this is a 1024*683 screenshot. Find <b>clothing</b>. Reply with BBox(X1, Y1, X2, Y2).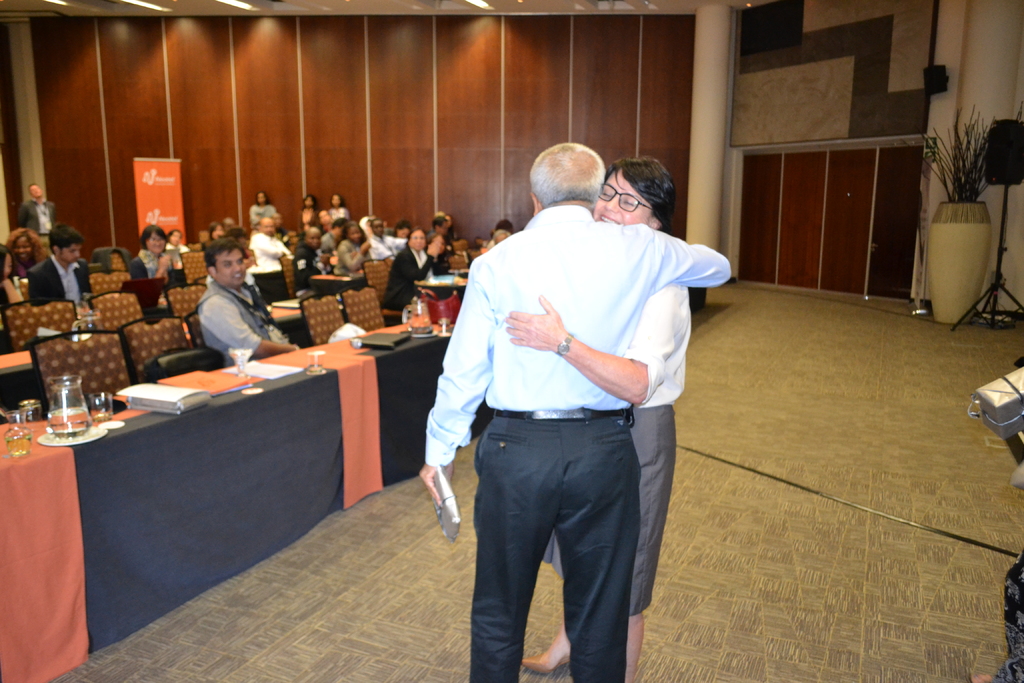
BBox(249, 231, 292, 297).
